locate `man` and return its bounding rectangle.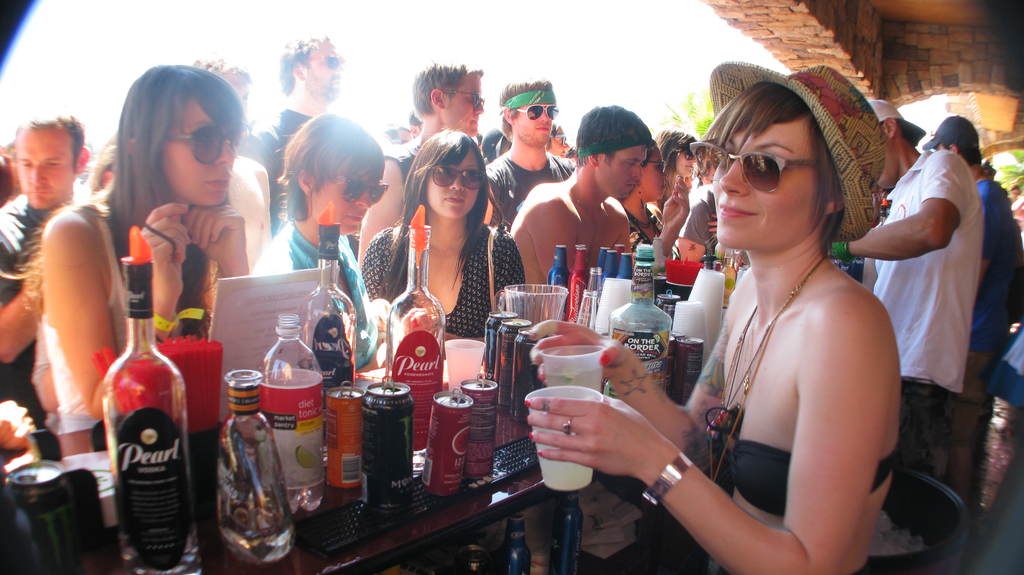
region(829, 94, 986, 471).
